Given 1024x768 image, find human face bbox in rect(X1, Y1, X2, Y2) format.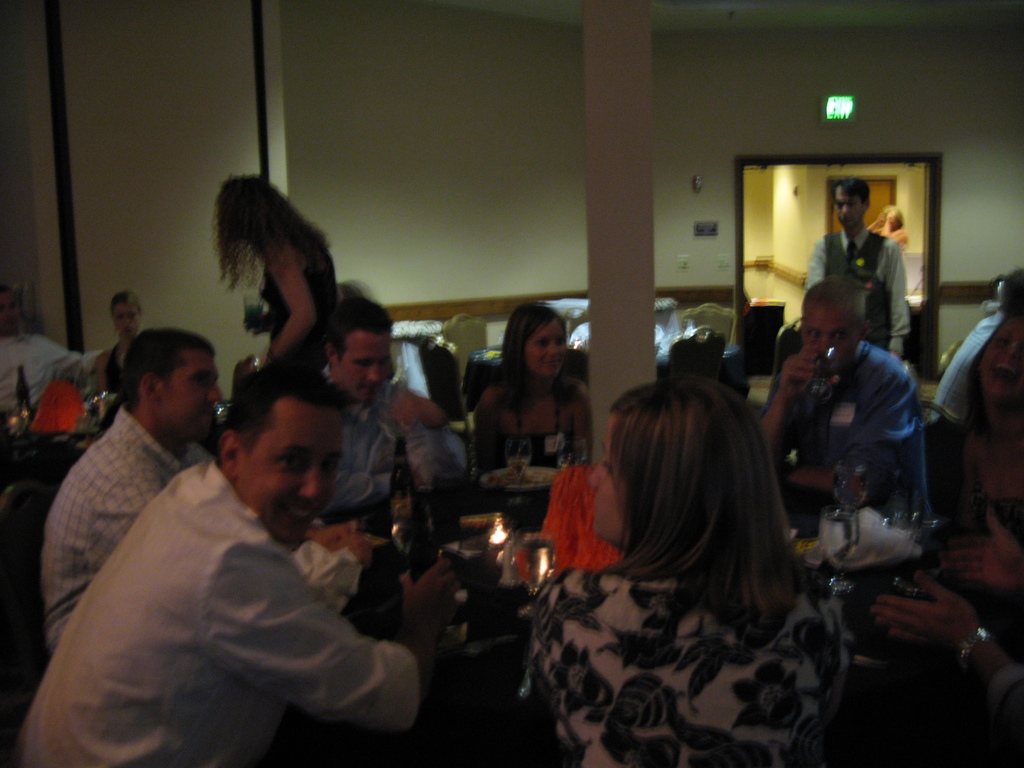
rect(332, 330, 382, 400).
